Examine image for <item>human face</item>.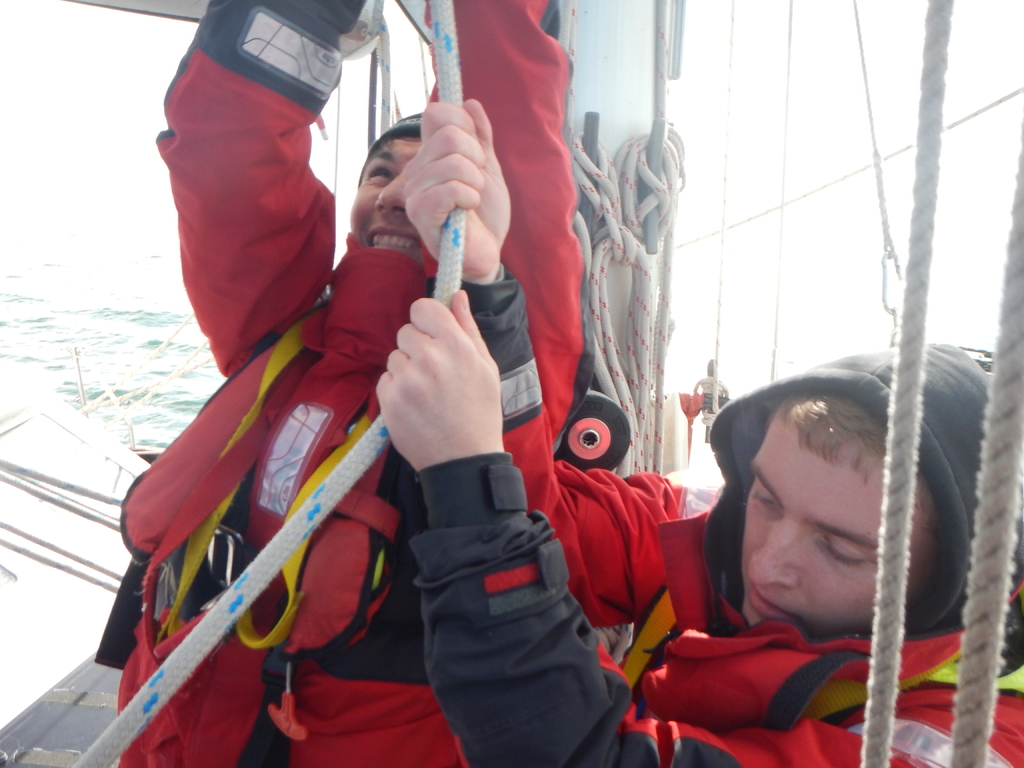
Examination result: 731:400:943:648.
